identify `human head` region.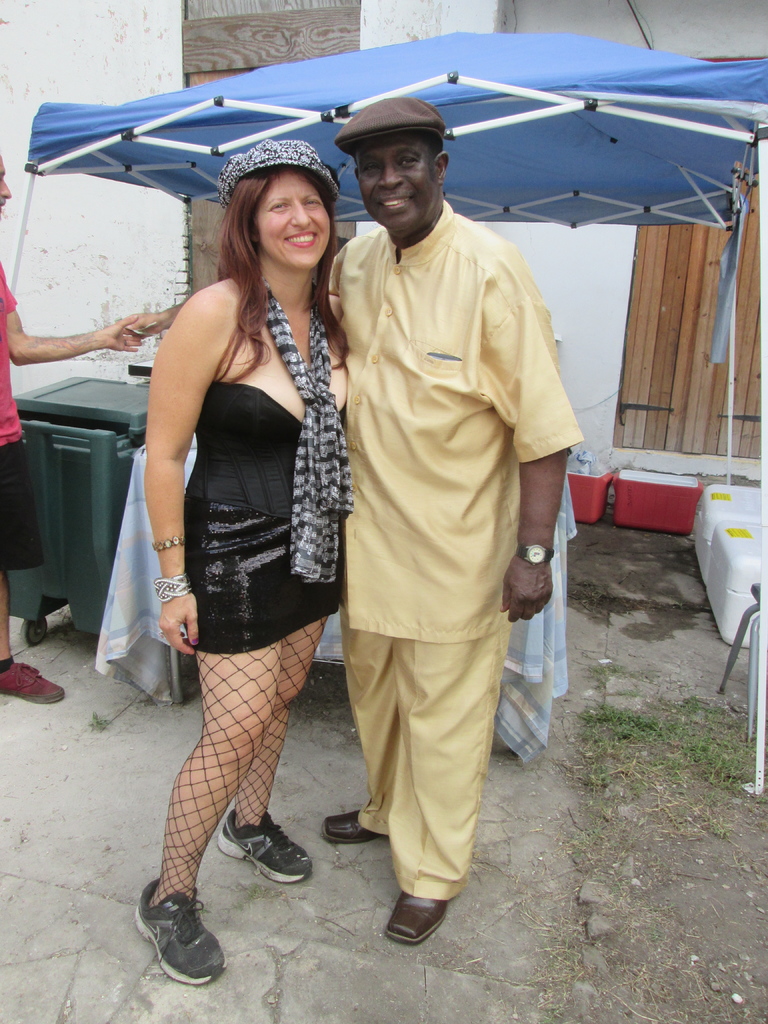
Region: {"x1": 325, "y1": 76, "x2": 465, "y2": 237}.
